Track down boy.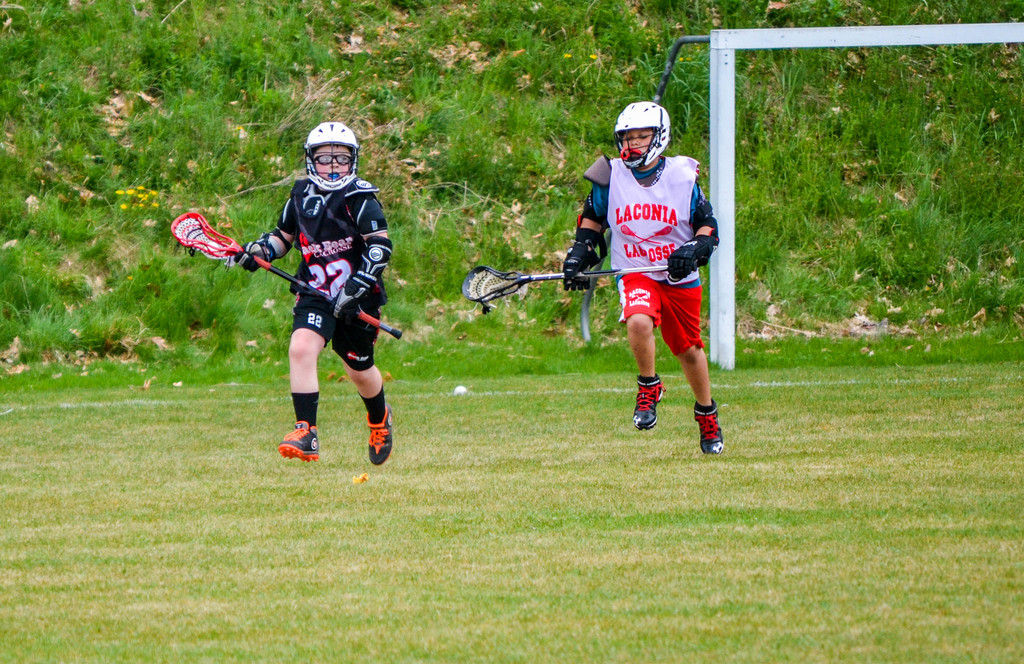
Tracked to bbox(531, 124, 743, 444).
